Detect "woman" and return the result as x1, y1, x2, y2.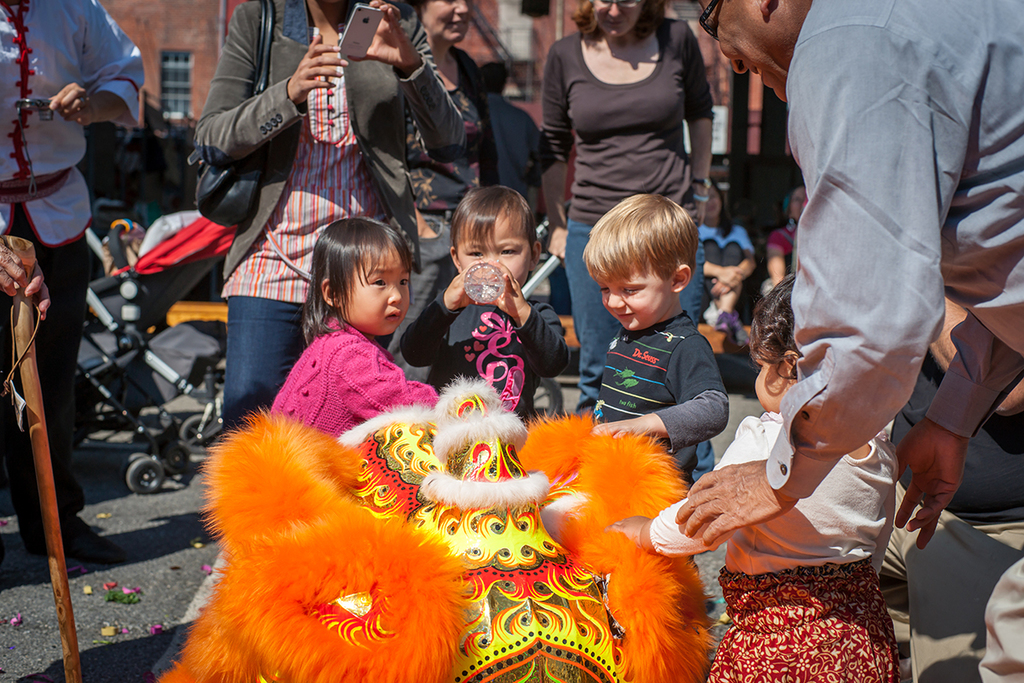
393, 0, 503, 388.
